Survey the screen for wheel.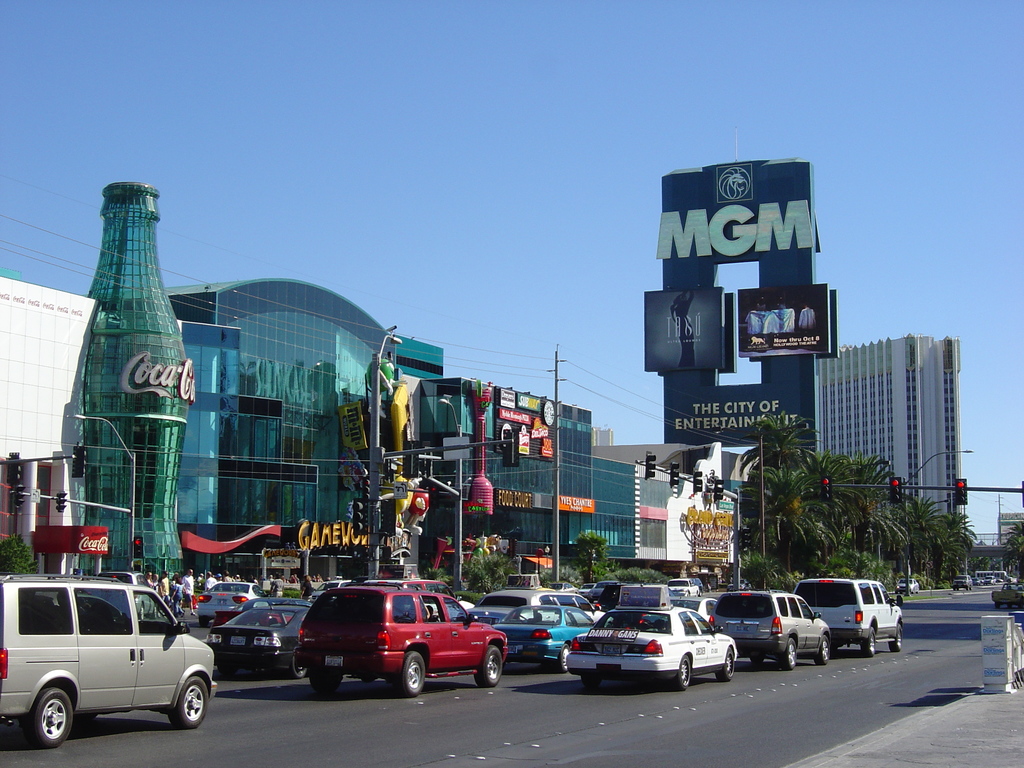
Survey found: pyautogui.locateOnScreen(292, 648, 312, 682).
